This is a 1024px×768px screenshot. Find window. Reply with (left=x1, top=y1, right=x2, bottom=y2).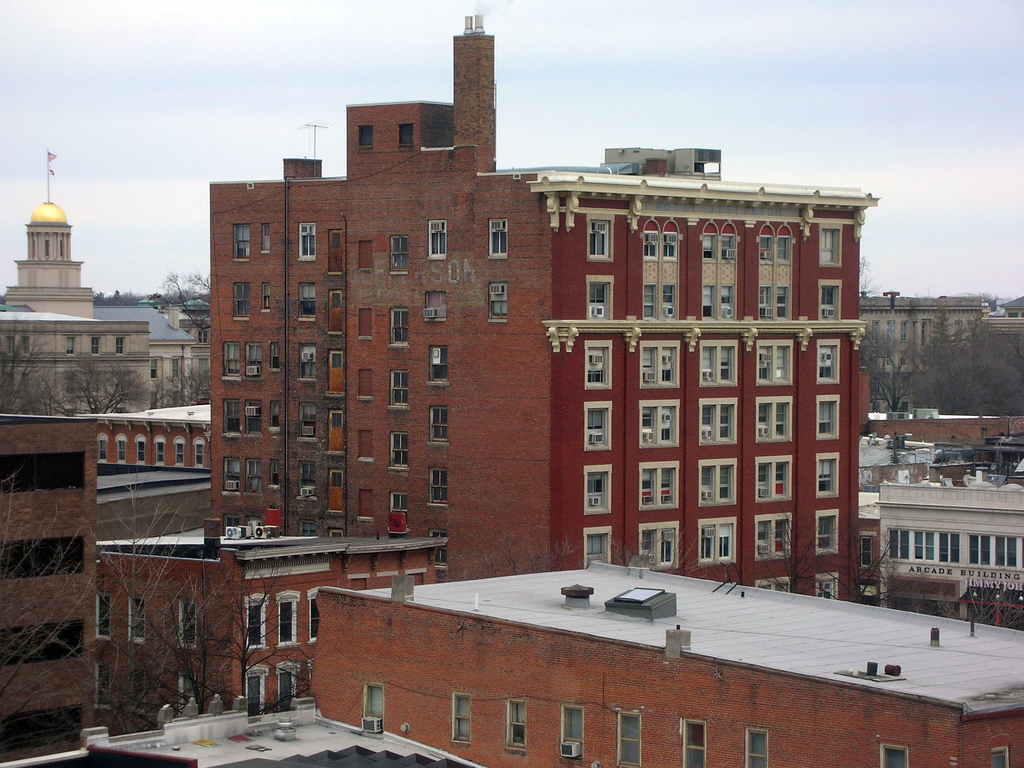
(left=664, top=235, right=678, bottom=259).
